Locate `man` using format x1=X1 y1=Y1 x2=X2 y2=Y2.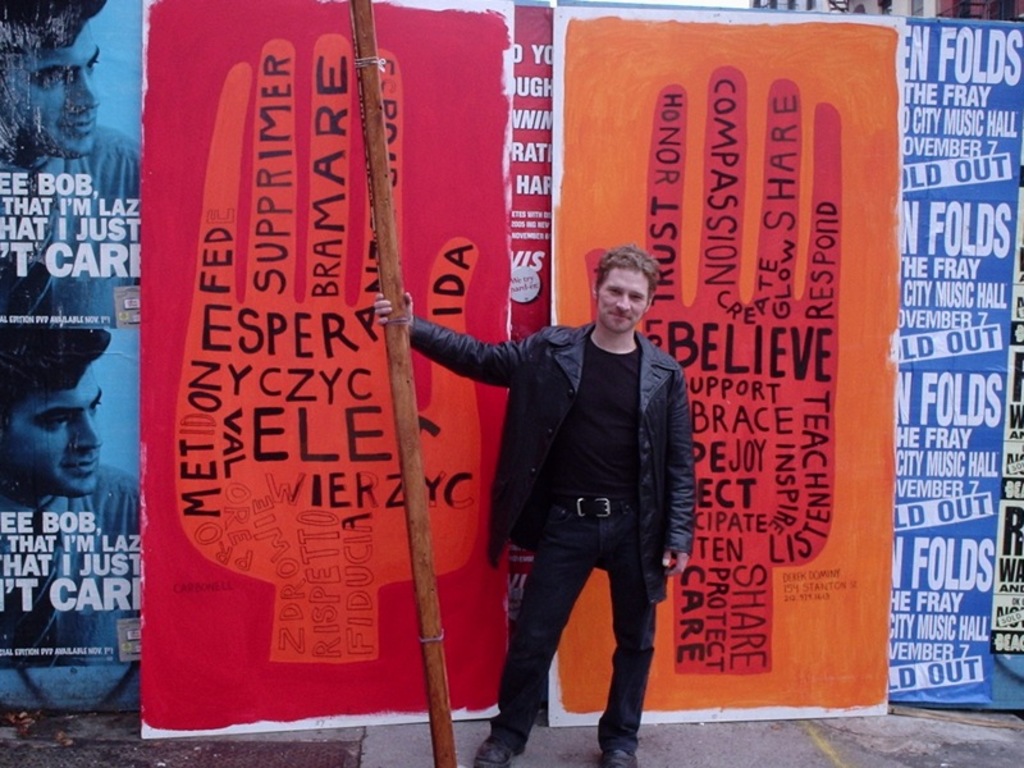
x1=1 y1=1 x2=151 y2=324.
